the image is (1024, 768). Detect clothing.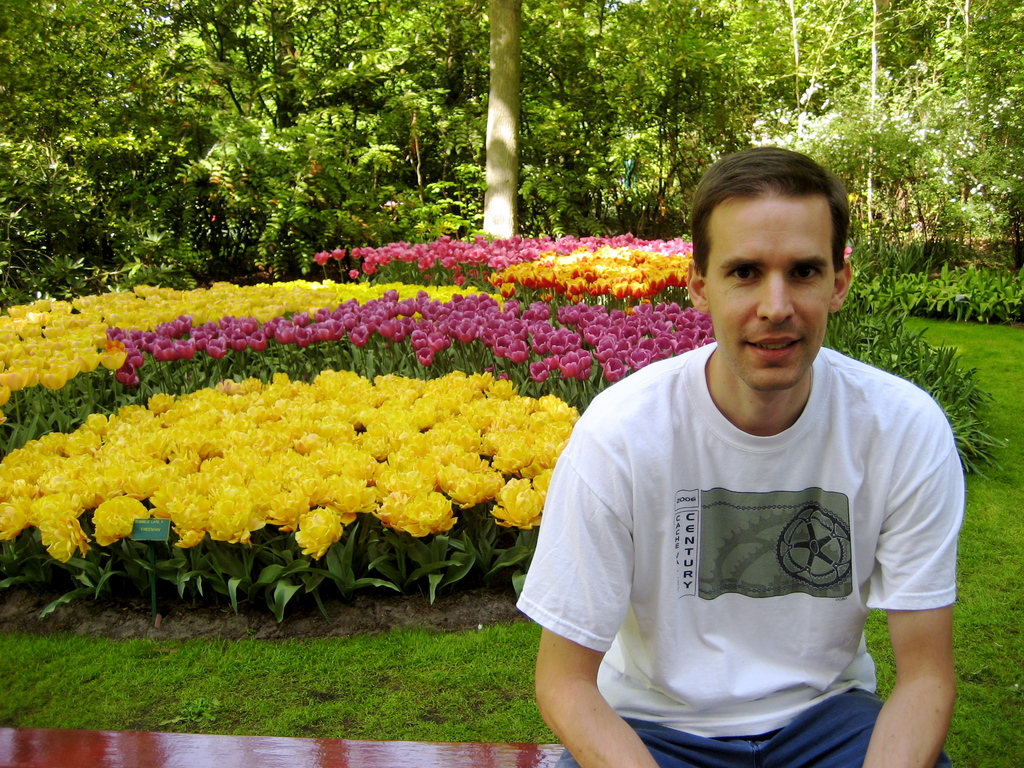
Detection: x1=531 y1=233 x2=974 y2=758.
